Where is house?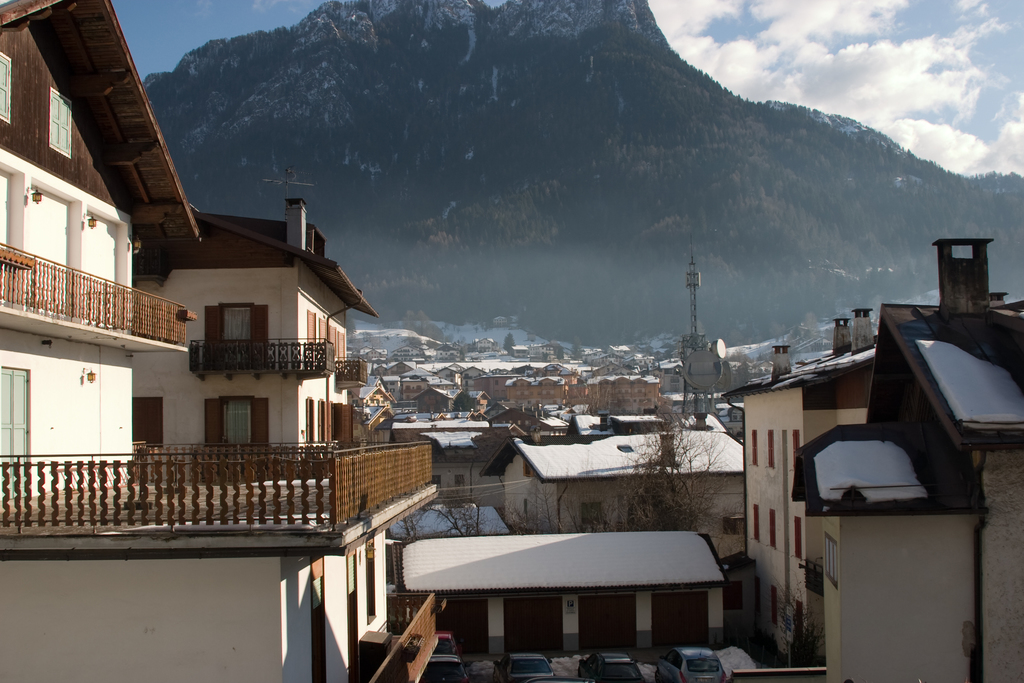
(left=0, top=0, right=444, bottom=682).
